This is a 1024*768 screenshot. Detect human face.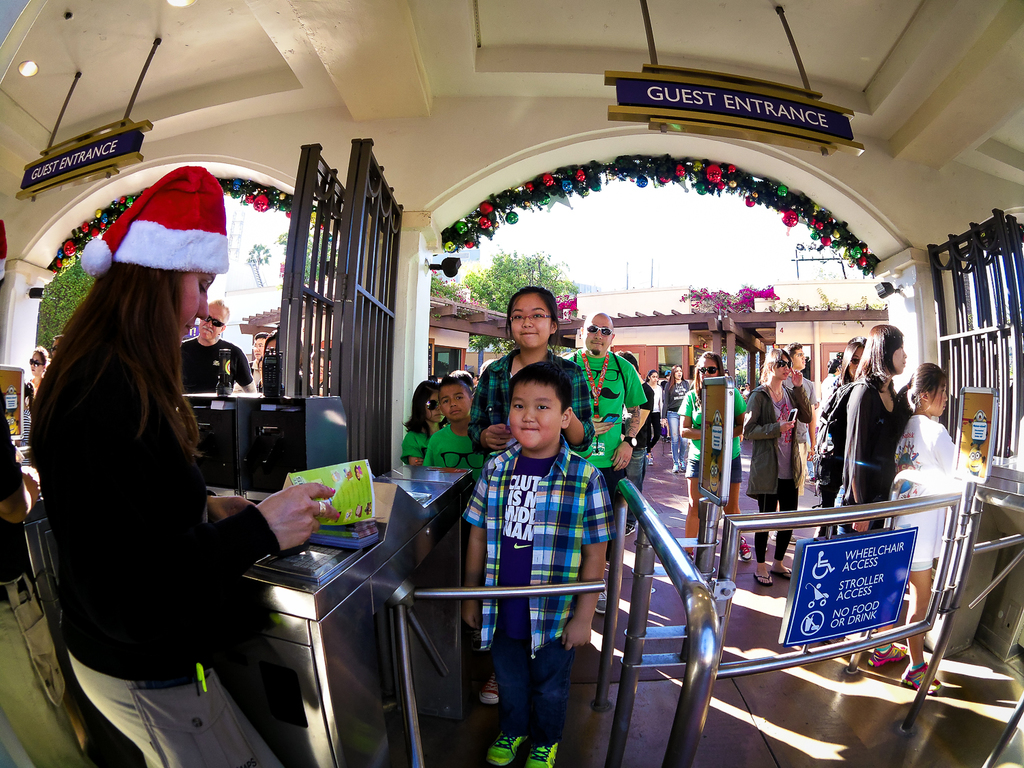
894/331/910/382.
